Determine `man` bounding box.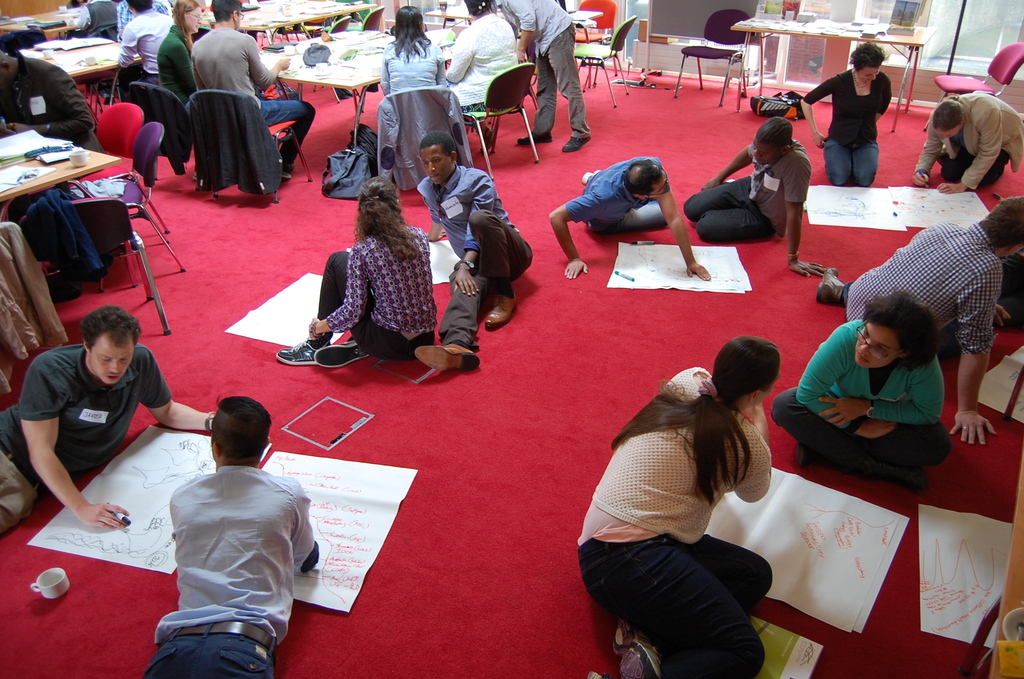
Determined: bbox(0, 302, 214, 531).
